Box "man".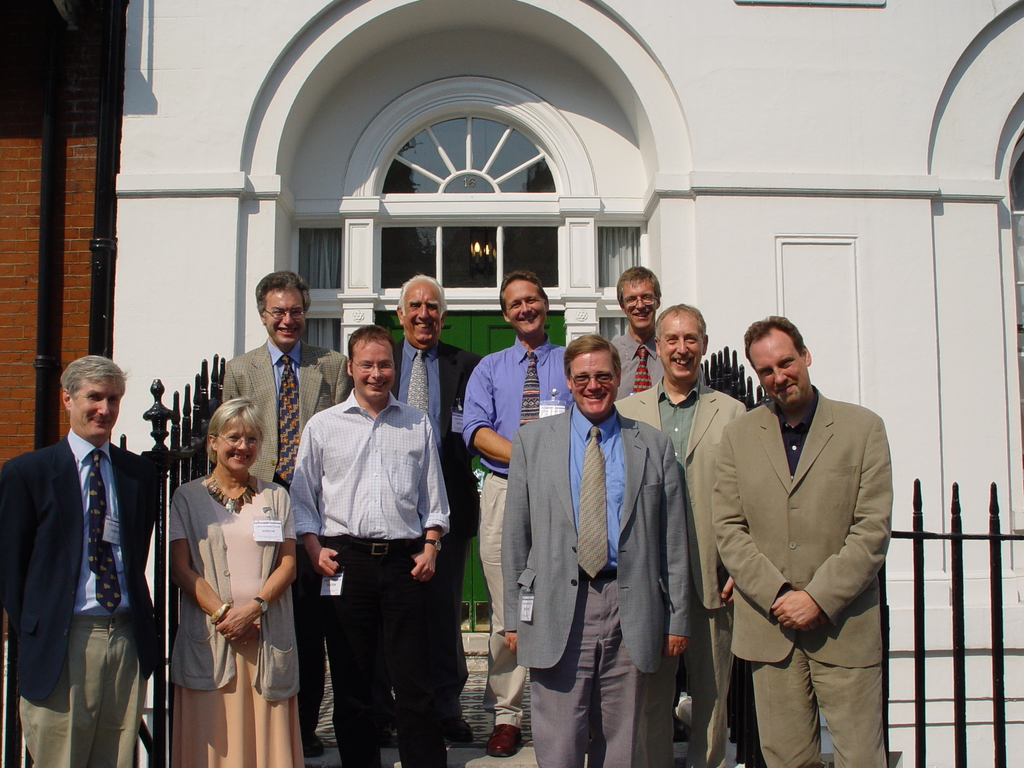
crop(495, 329, 700, 767).
